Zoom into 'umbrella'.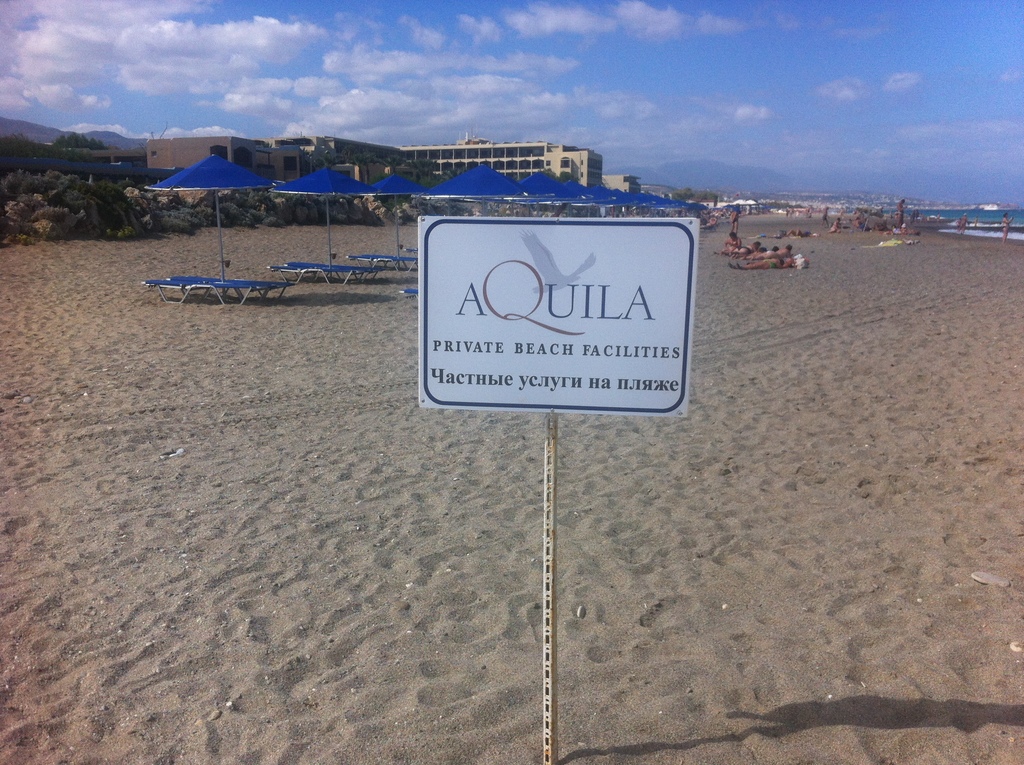
Zoom target: region(415, 159, 527, 221).
